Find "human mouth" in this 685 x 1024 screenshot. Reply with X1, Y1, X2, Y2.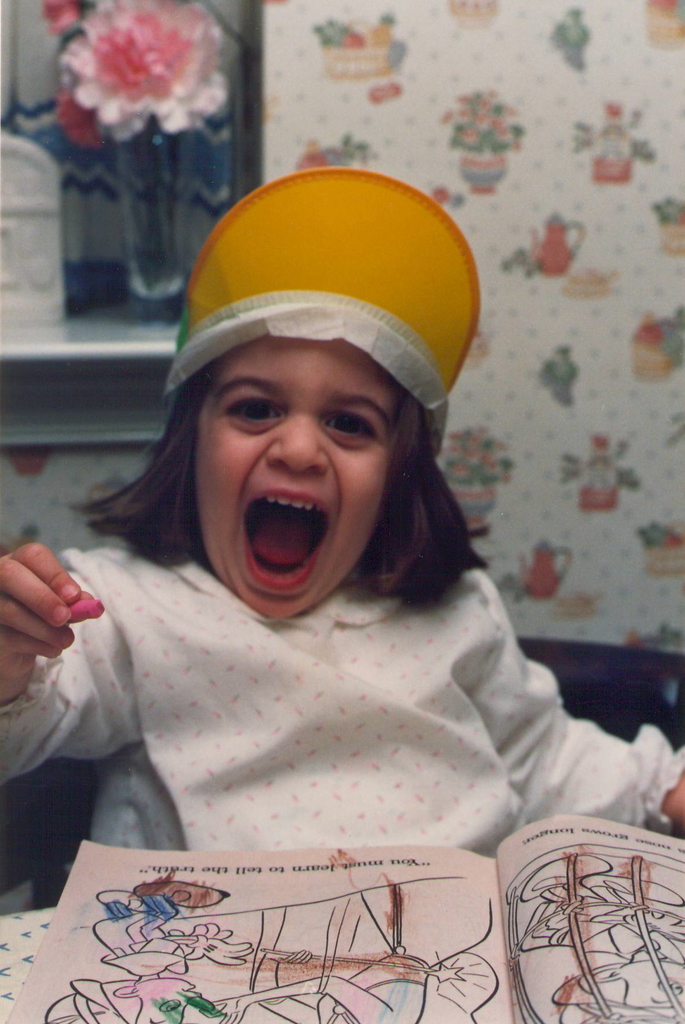
248, 483, 343, 605.
